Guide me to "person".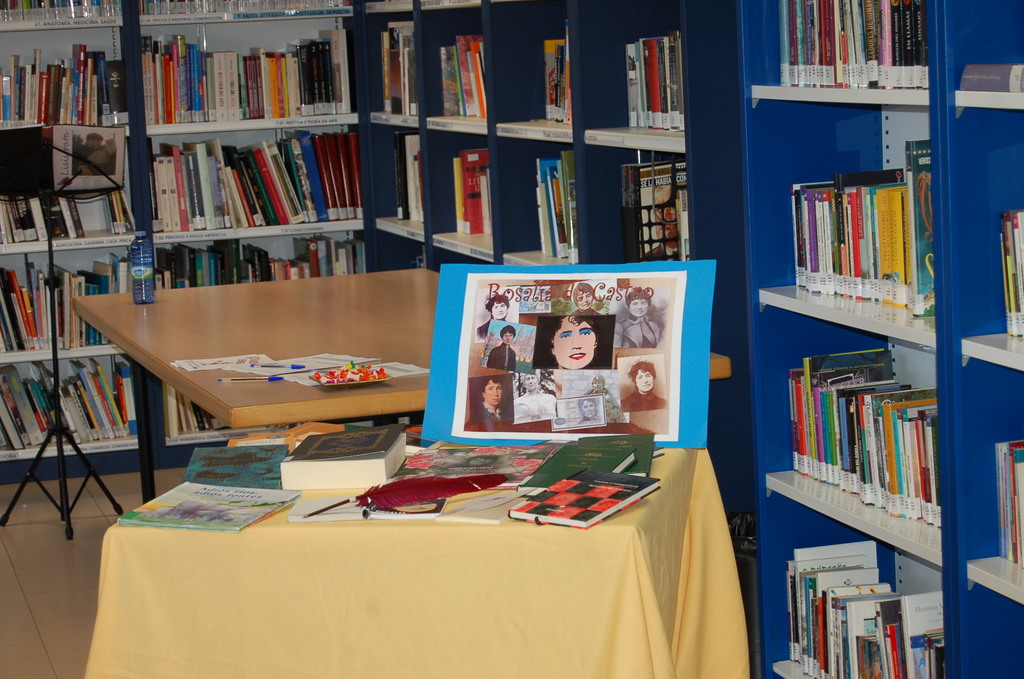
Guidance: [left=541, top=315, right=602, bottom=367].
